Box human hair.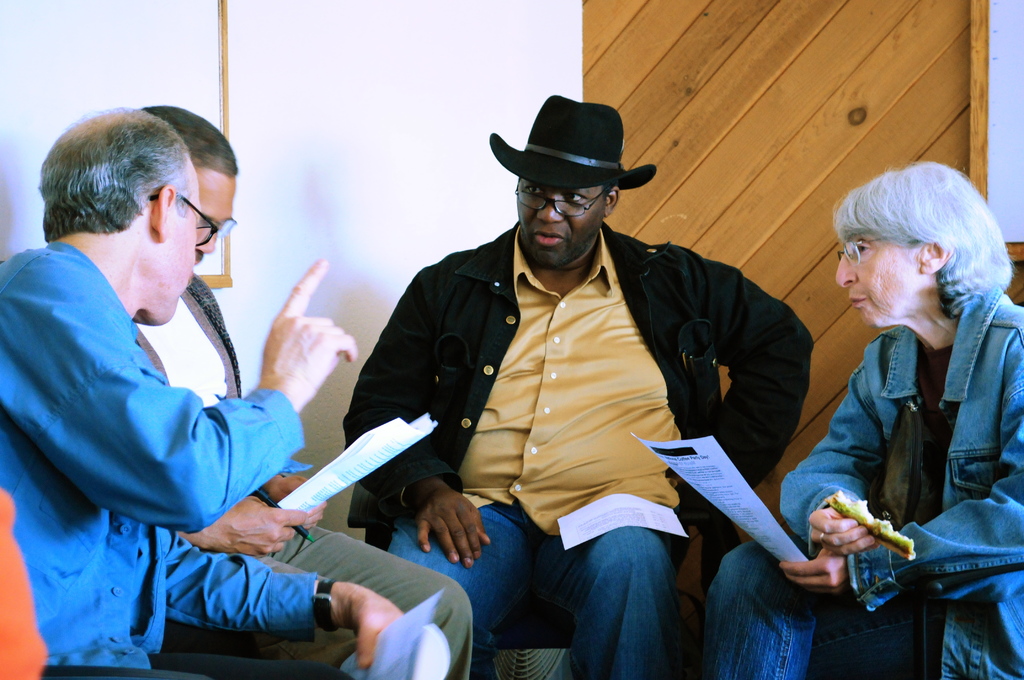
left=847, top=161, right=1003, bottom=346.
